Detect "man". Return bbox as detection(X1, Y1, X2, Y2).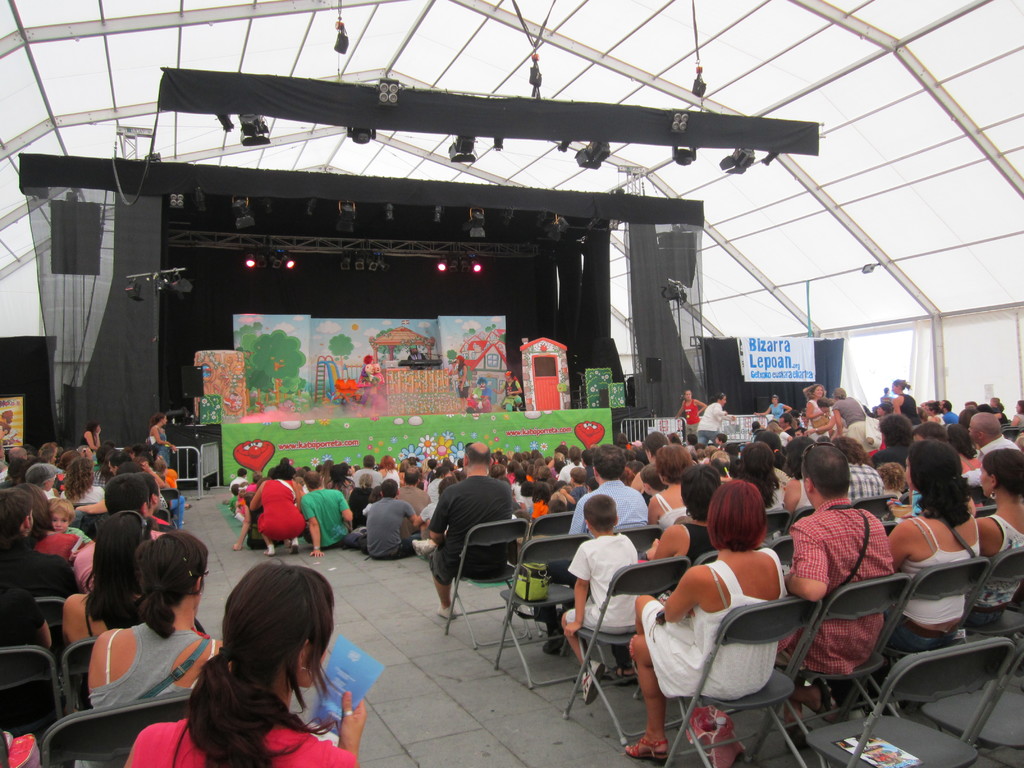
detection(71, 474, 166, 595).
